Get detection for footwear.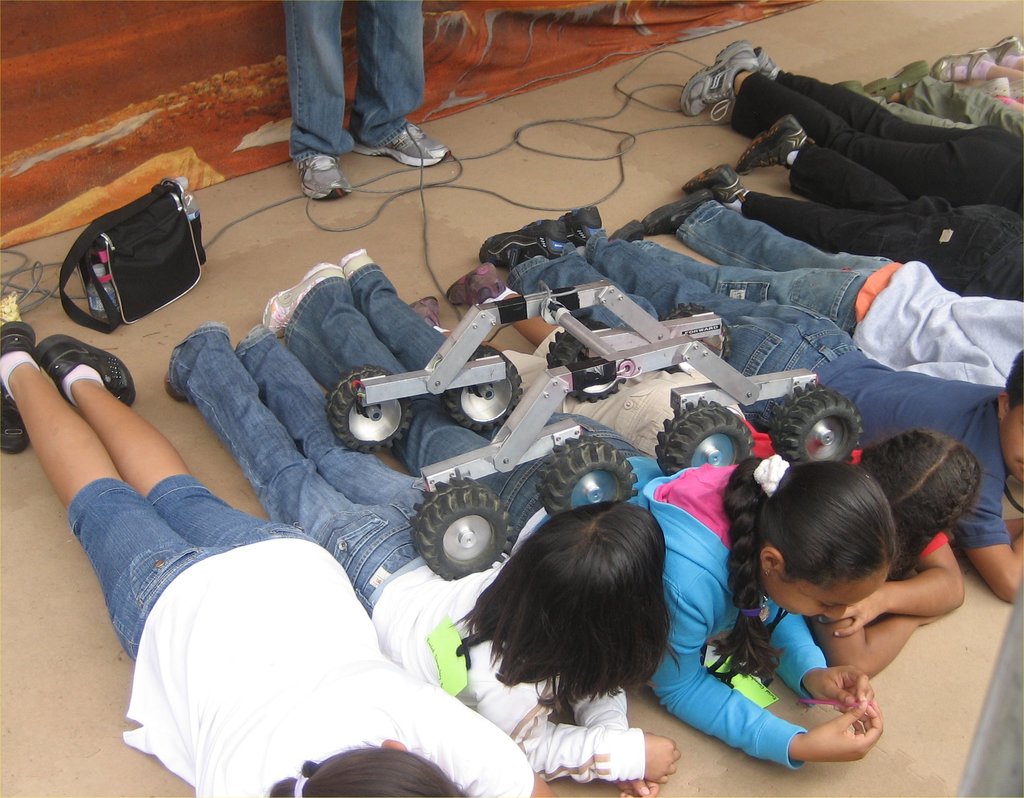
Detection: box(610, 217, 650, 247).
